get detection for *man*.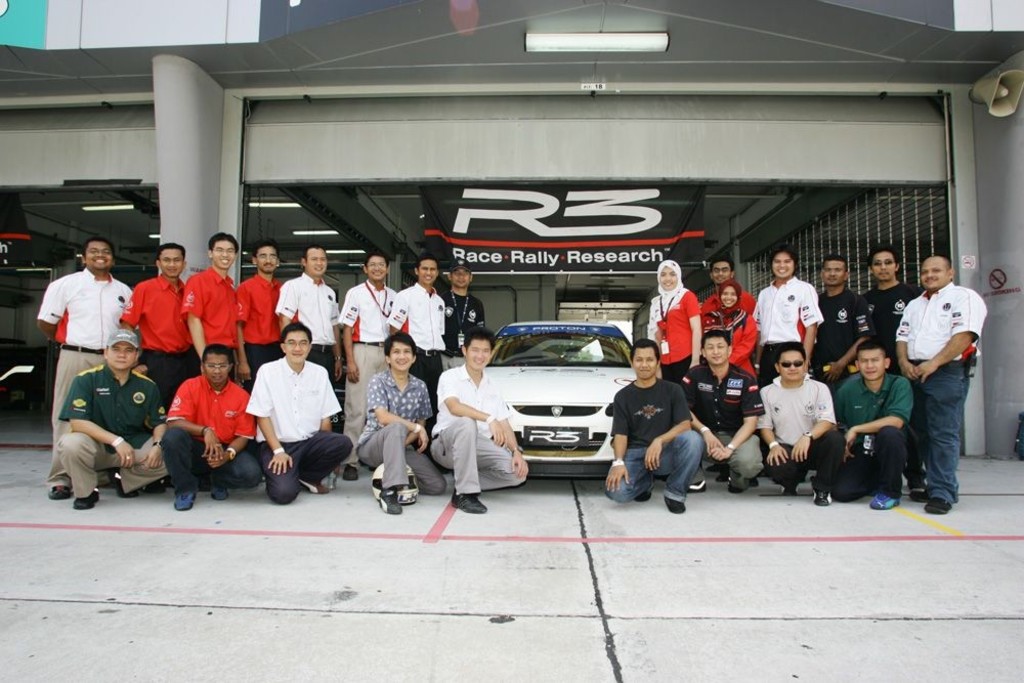
Detection: {"x1": 245, "y1": 319, "x2": 359, "y2": 507}.
